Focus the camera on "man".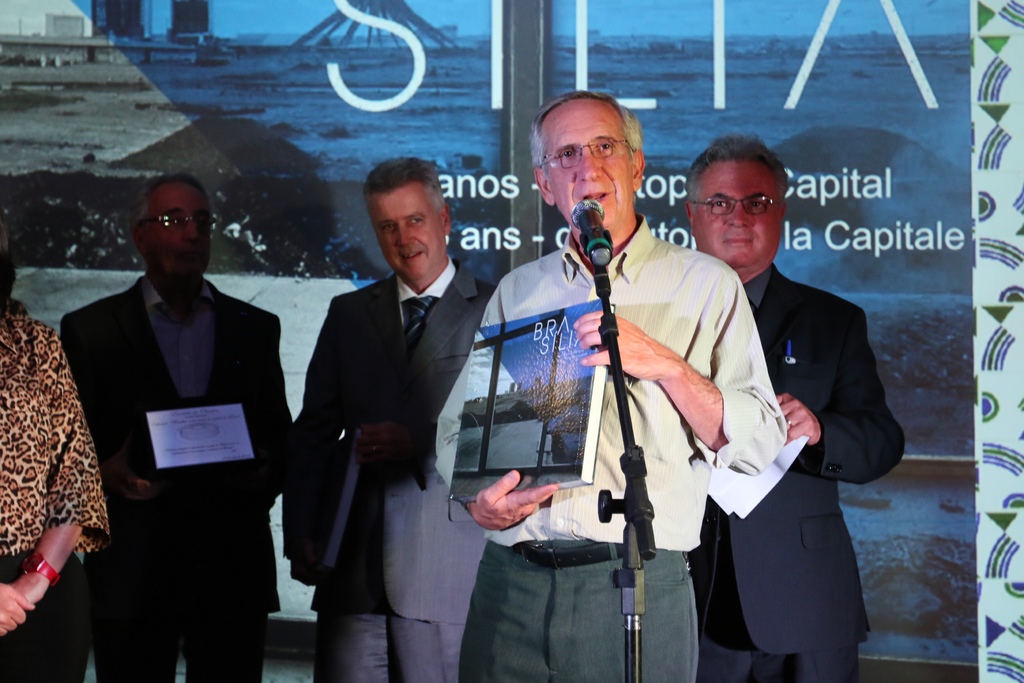
Focus region: <bbox>38, 162, 298, 666</bbox>.
